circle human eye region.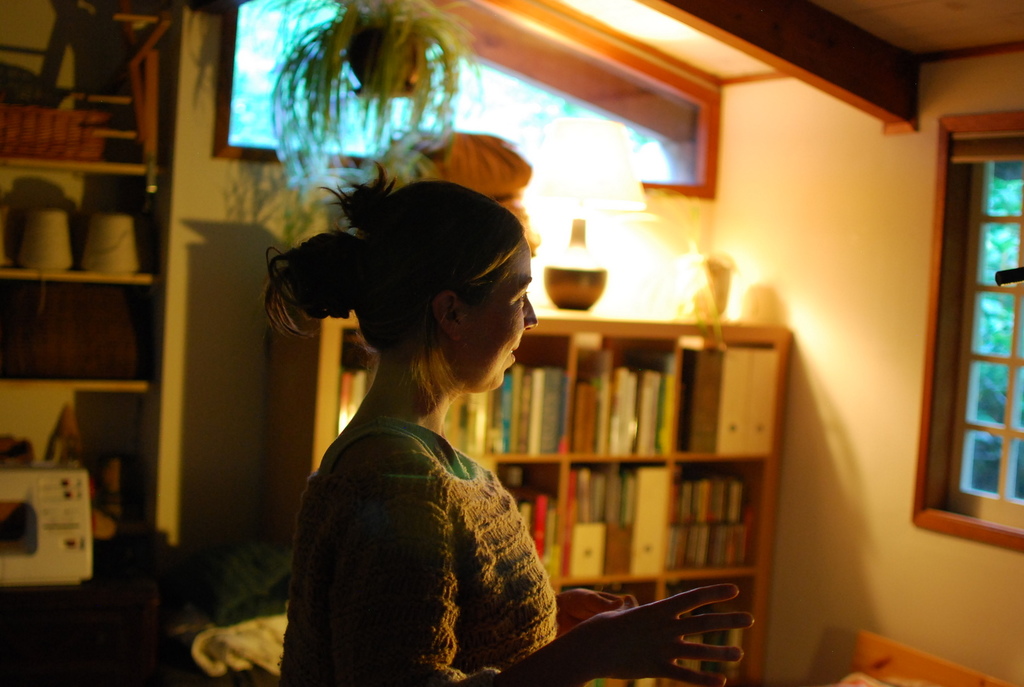
Region: [515, 288, 529, 308].
